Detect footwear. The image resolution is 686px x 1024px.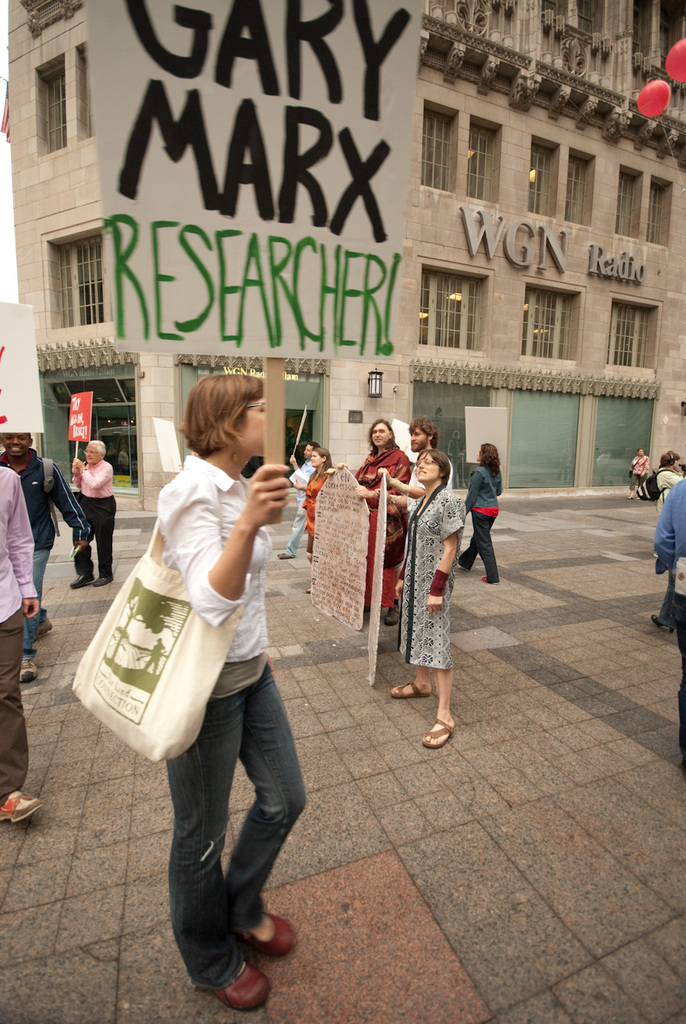
bbox(232, 910, 300, 962).
